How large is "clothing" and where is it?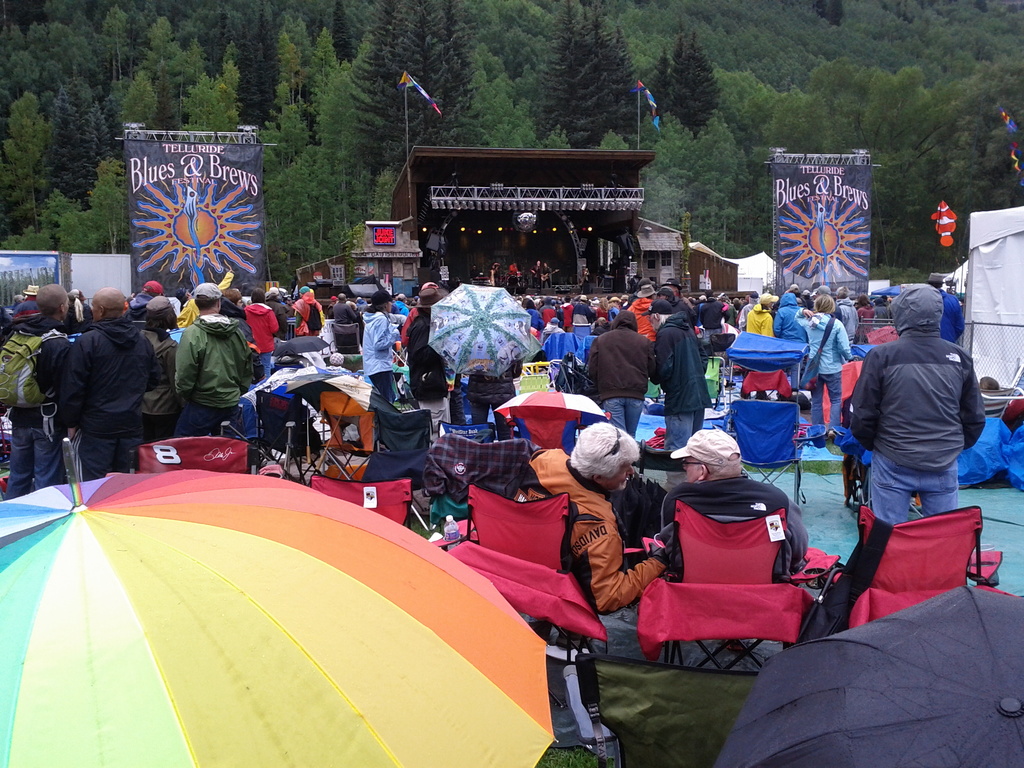
Bounding box: 842/279/989/579.
